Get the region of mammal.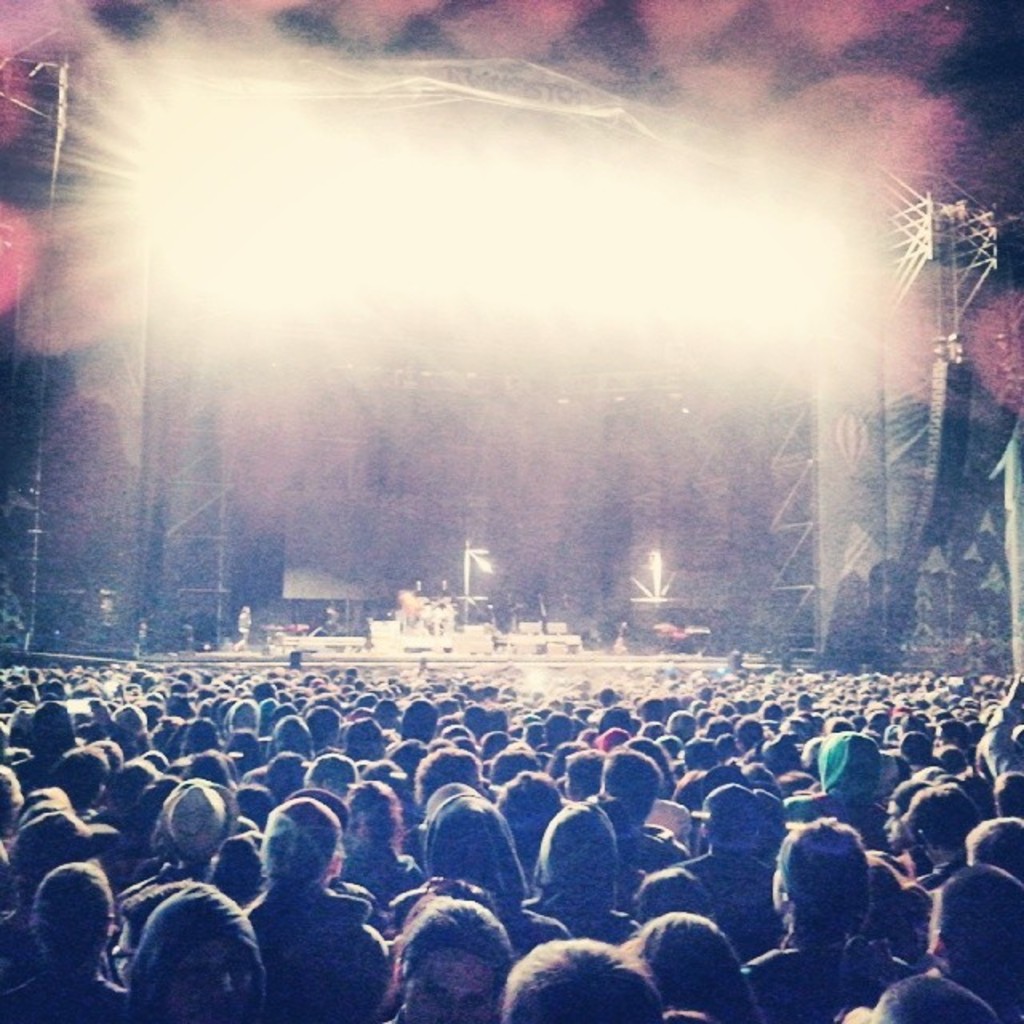
238/603/258/650.
